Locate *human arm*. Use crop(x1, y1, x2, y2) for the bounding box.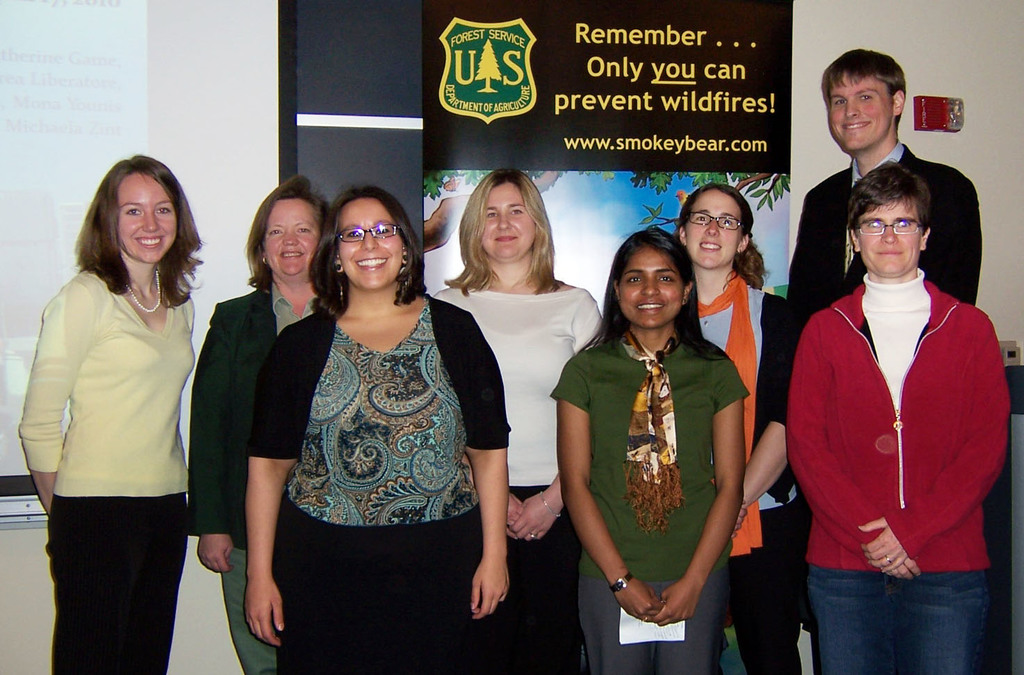
crop(183, 306, 237, 576).
